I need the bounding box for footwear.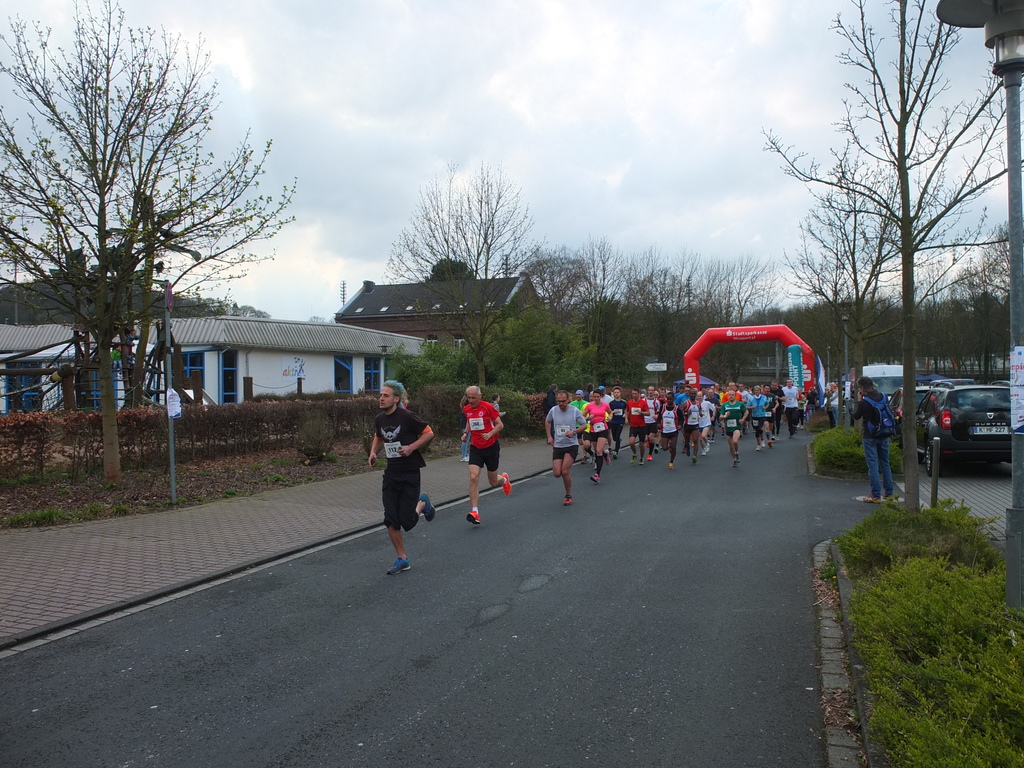
Here it is: (756,447,759,449).
